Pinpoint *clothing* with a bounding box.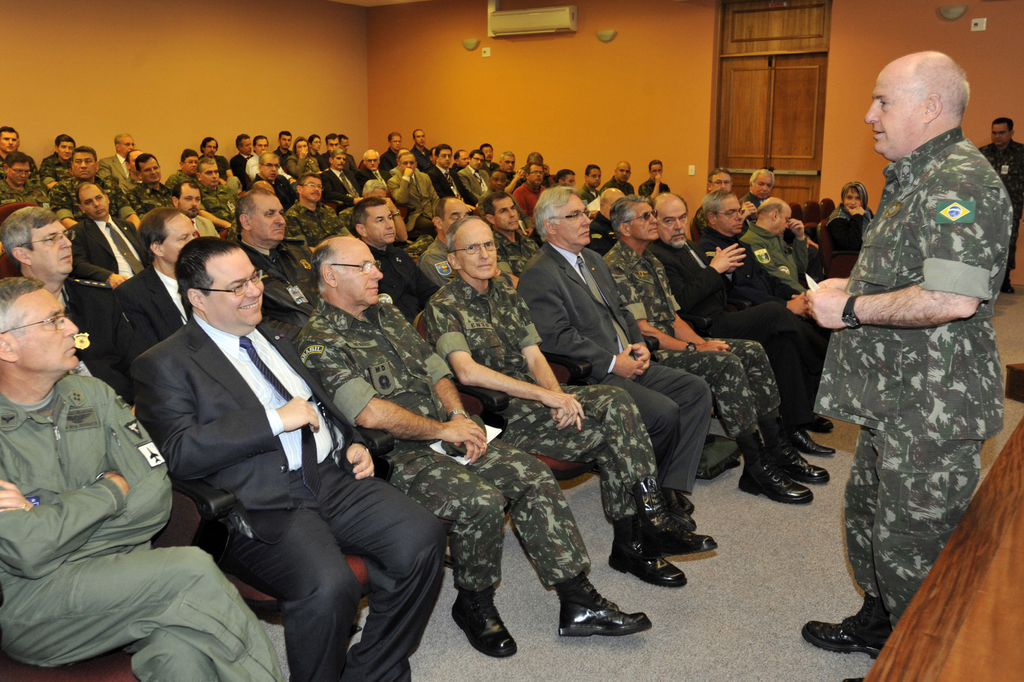
crop(196, 181, 239, 228).
